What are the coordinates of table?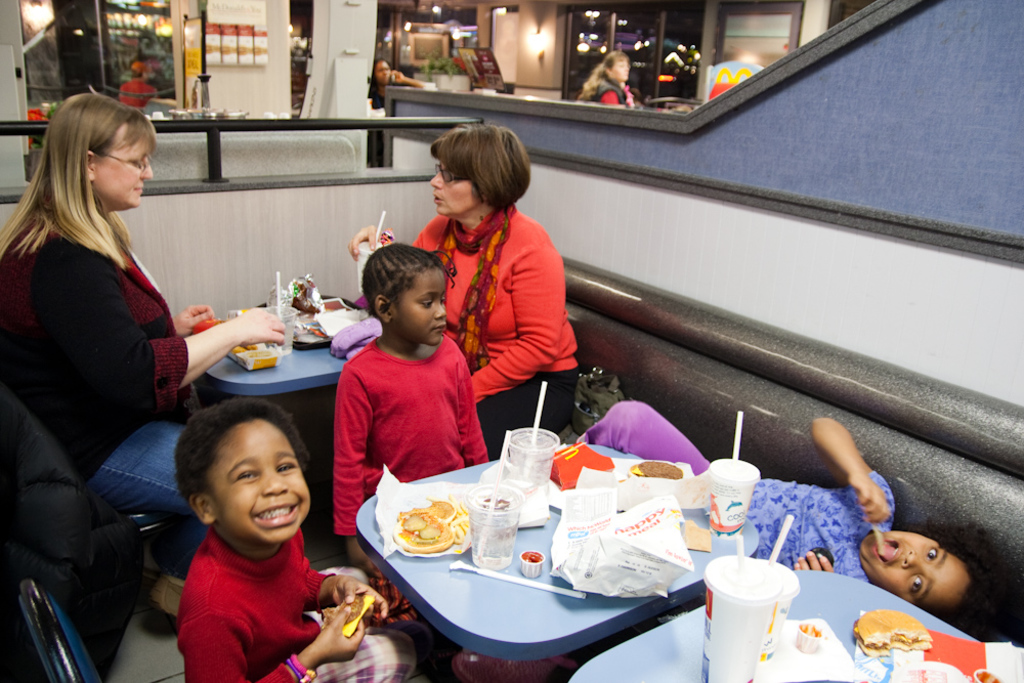
330:441:774:681.
